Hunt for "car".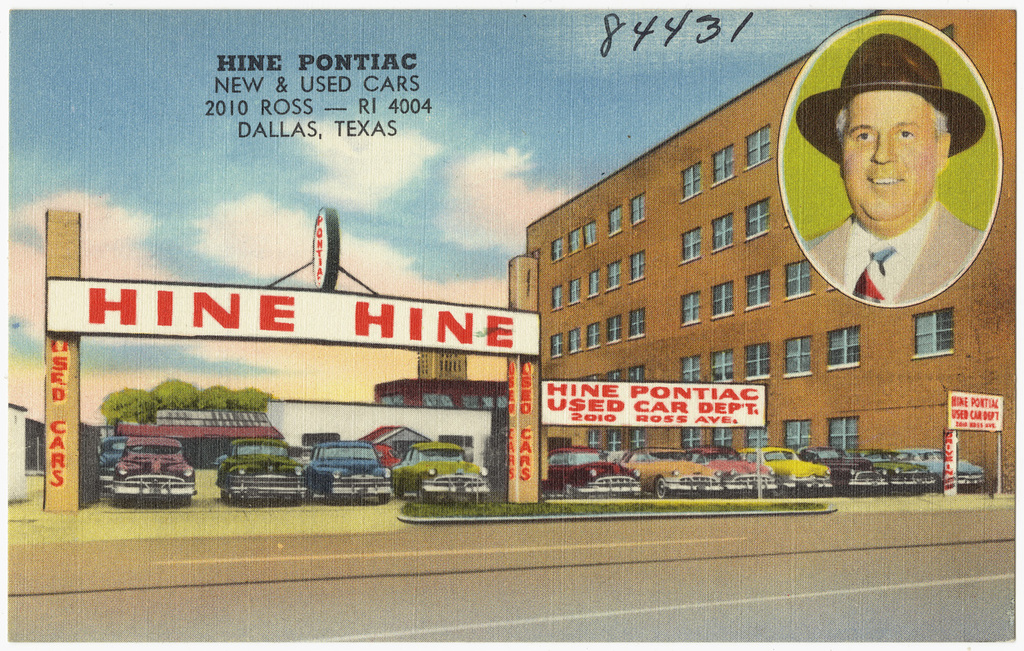
Hunted down at [x1=102, y1=441, x2=146, y2=472].
